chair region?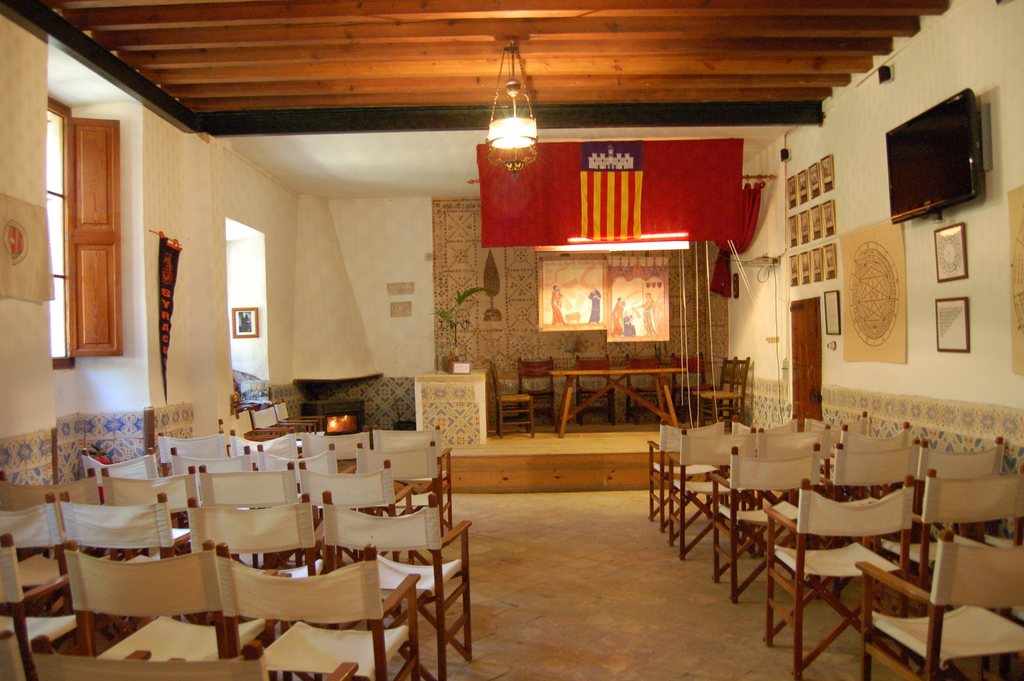
[x1=781, y1=407, x2=866, y2=439]
